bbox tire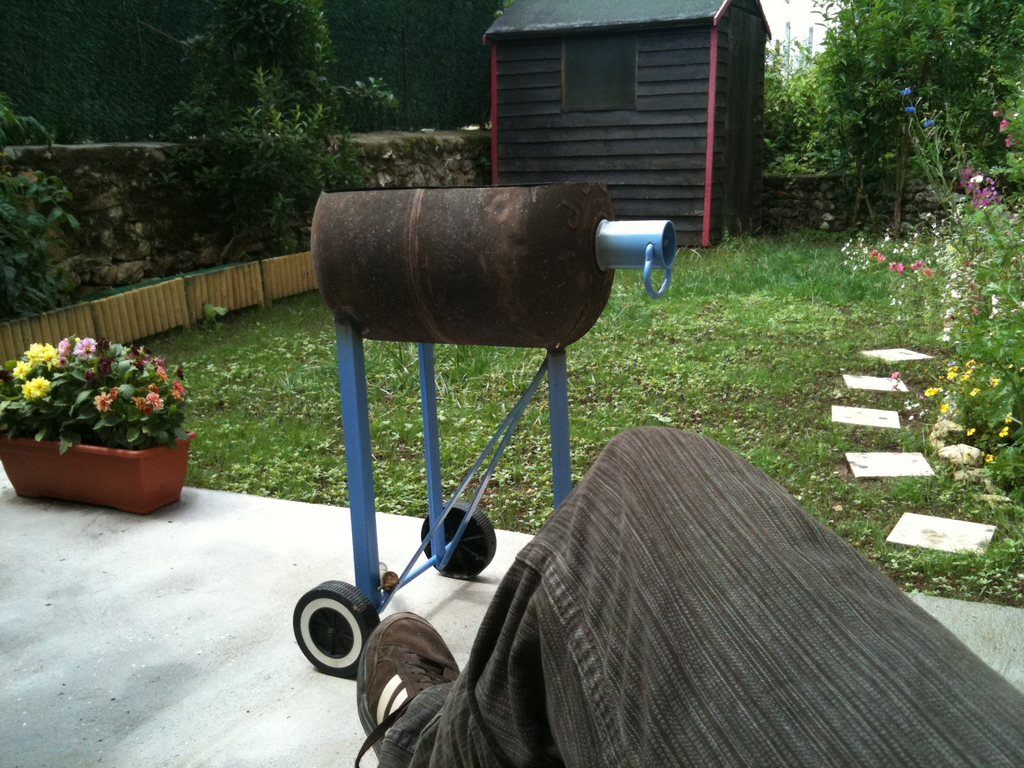
[x1=422, y1=502, x2=497, y2=579]
